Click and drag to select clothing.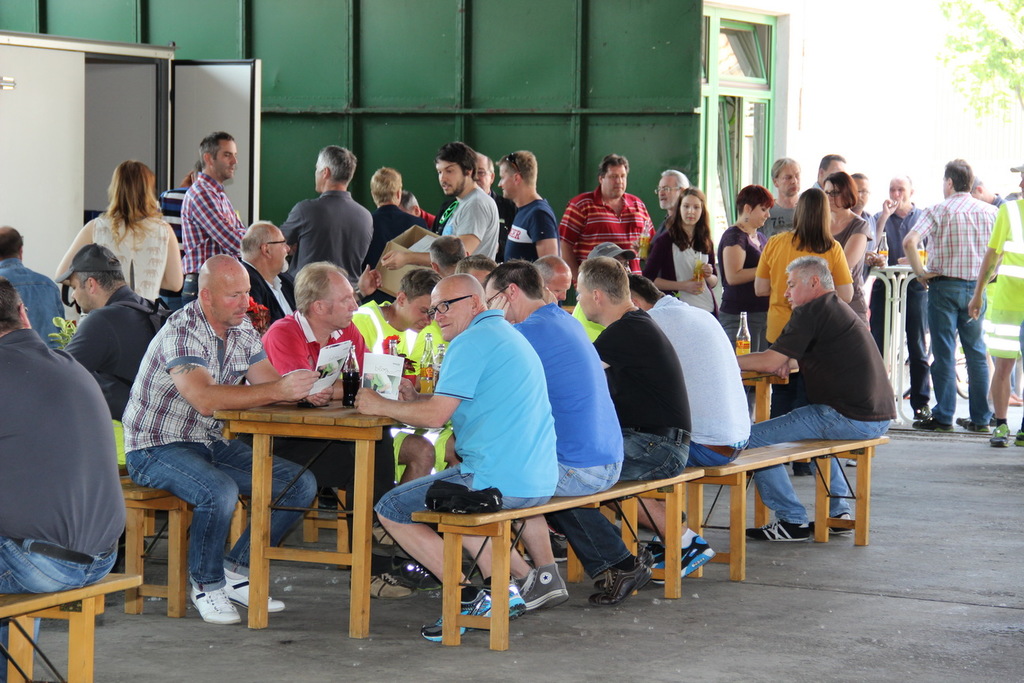
Selection: crop(94, 206, 162, 318).
